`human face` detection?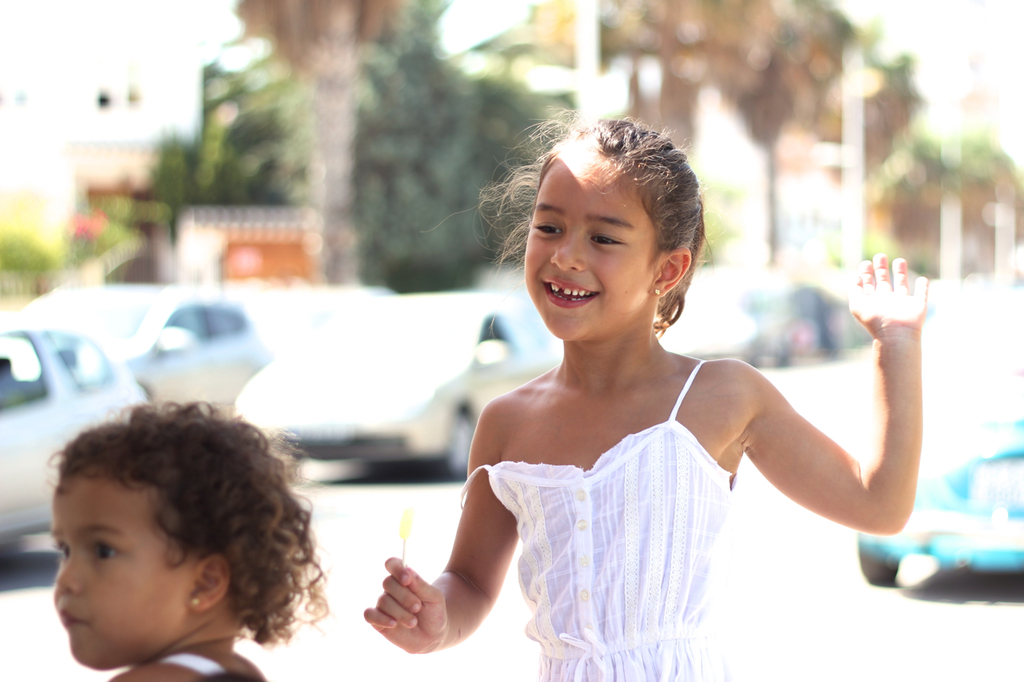
detection(524, 146, 655, 340)
